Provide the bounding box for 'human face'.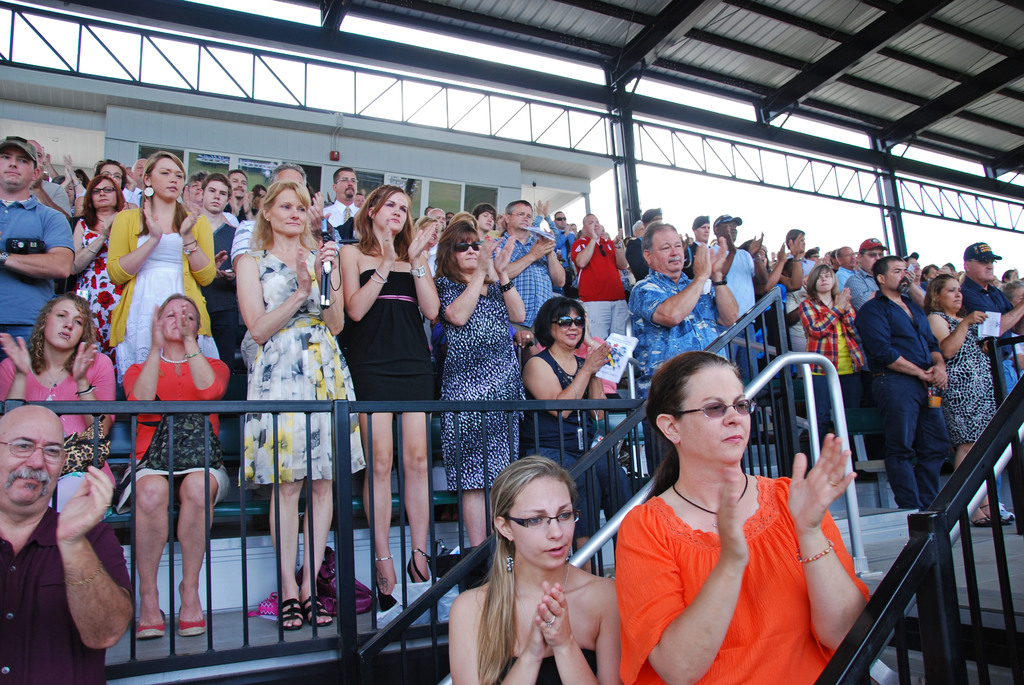
[678,366,754,461].
